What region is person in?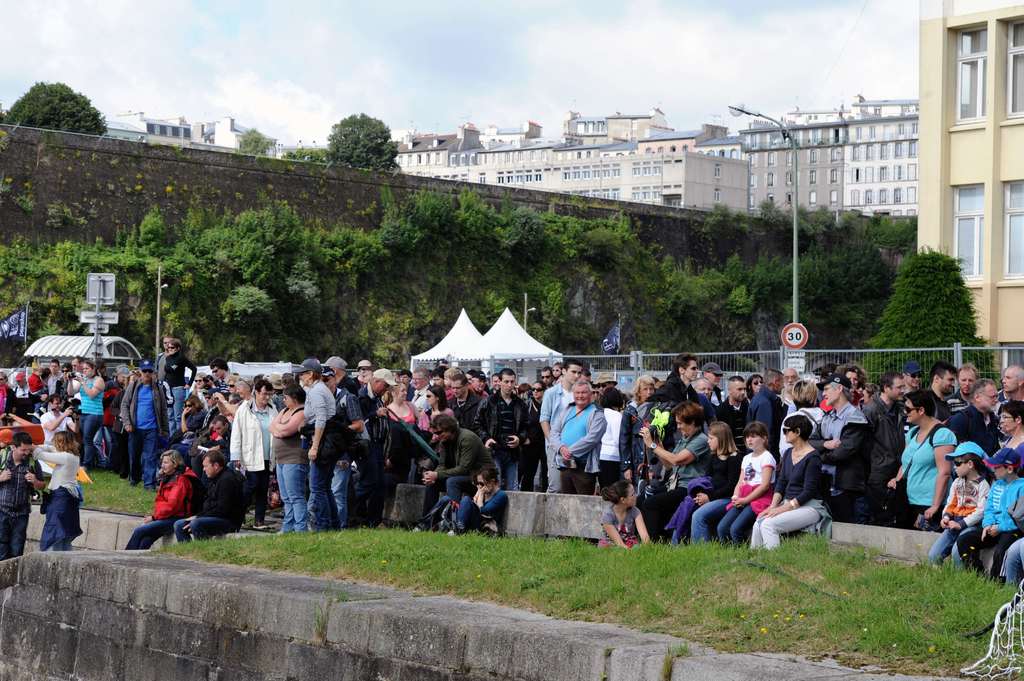
<box>884,384,954,531</box>.
